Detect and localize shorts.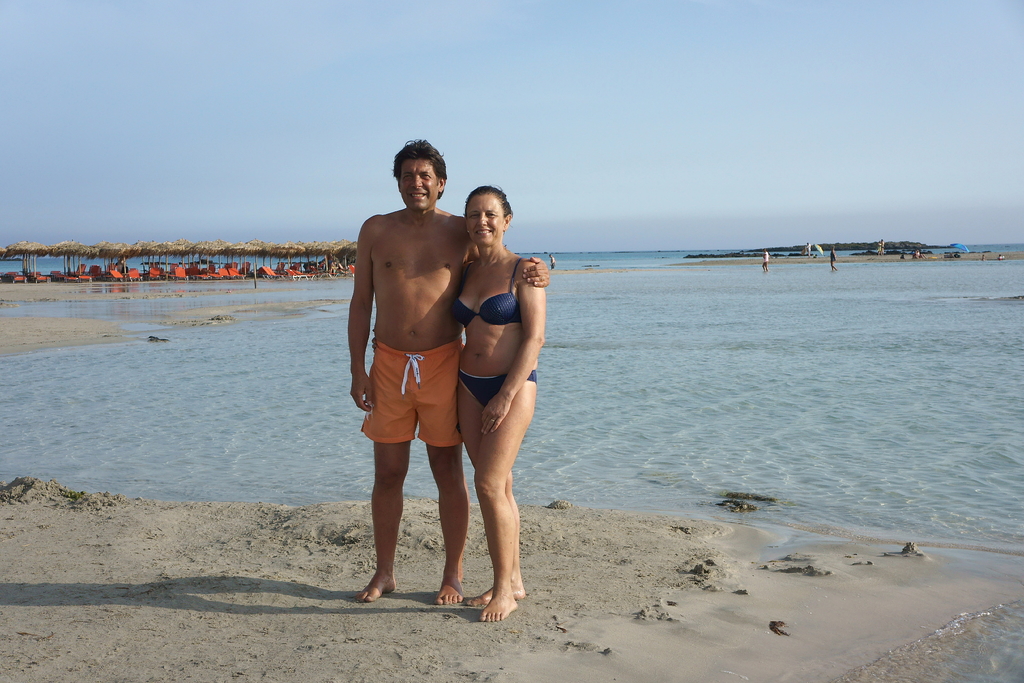
Localized at 363,368,462,436.
